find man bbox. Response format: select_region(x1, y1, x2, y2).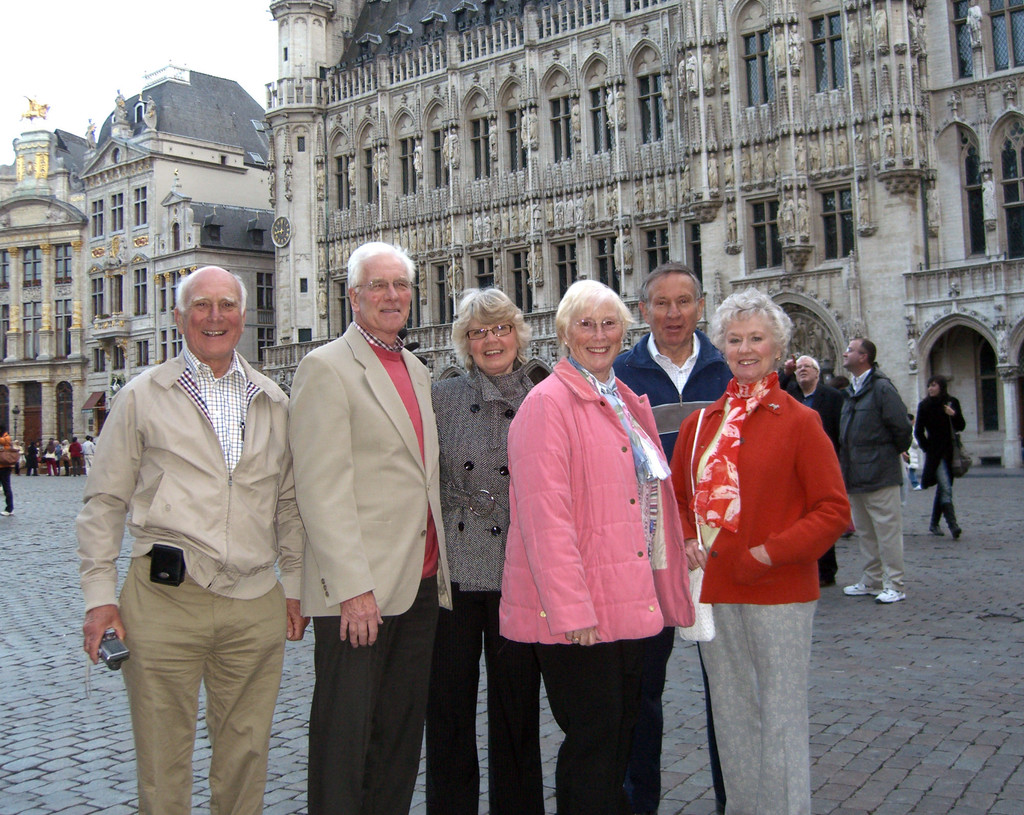
select_region(616, 259, 730, 814).
